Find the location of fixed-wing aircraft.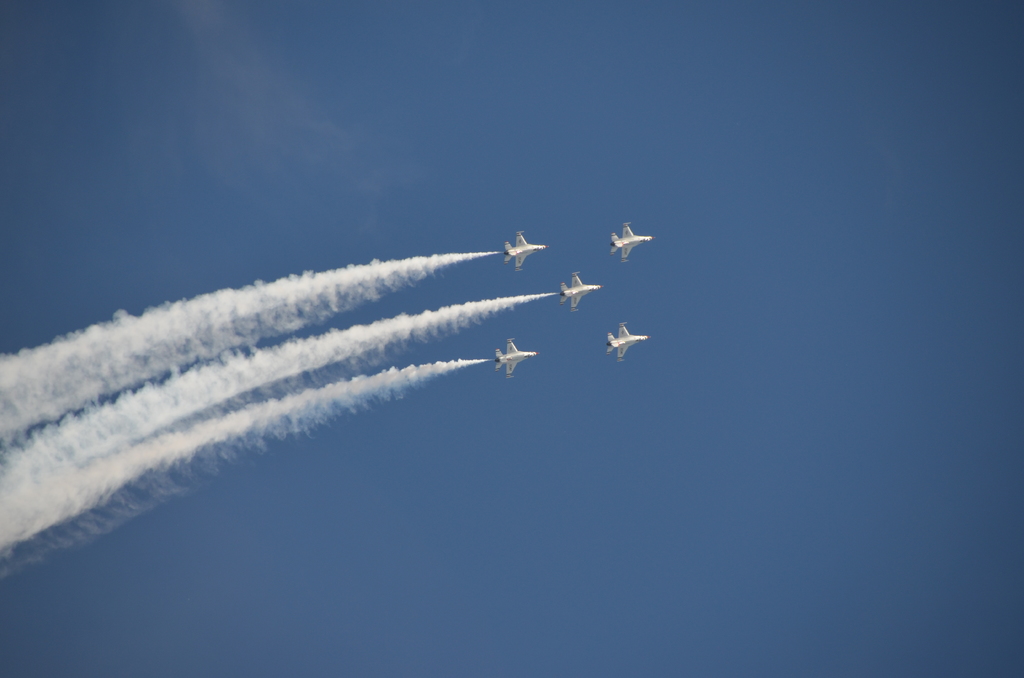
Location: region(605, 223, 650, 261).
